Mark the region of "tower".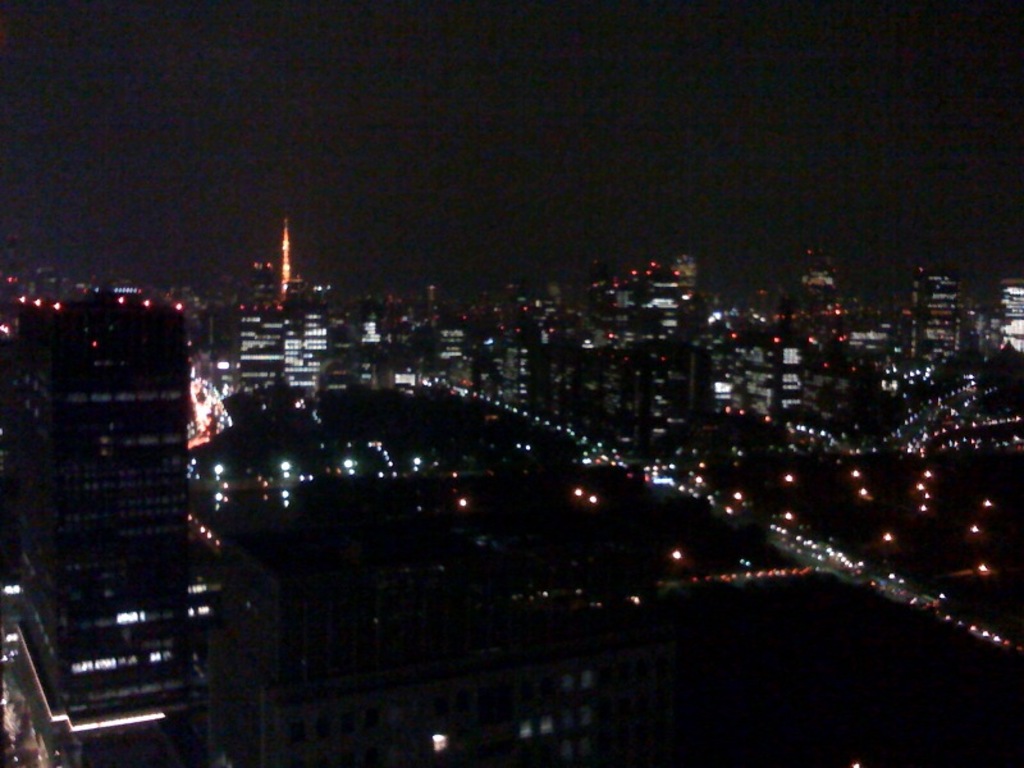
Region: Rect(224, 291, 285, 389).
